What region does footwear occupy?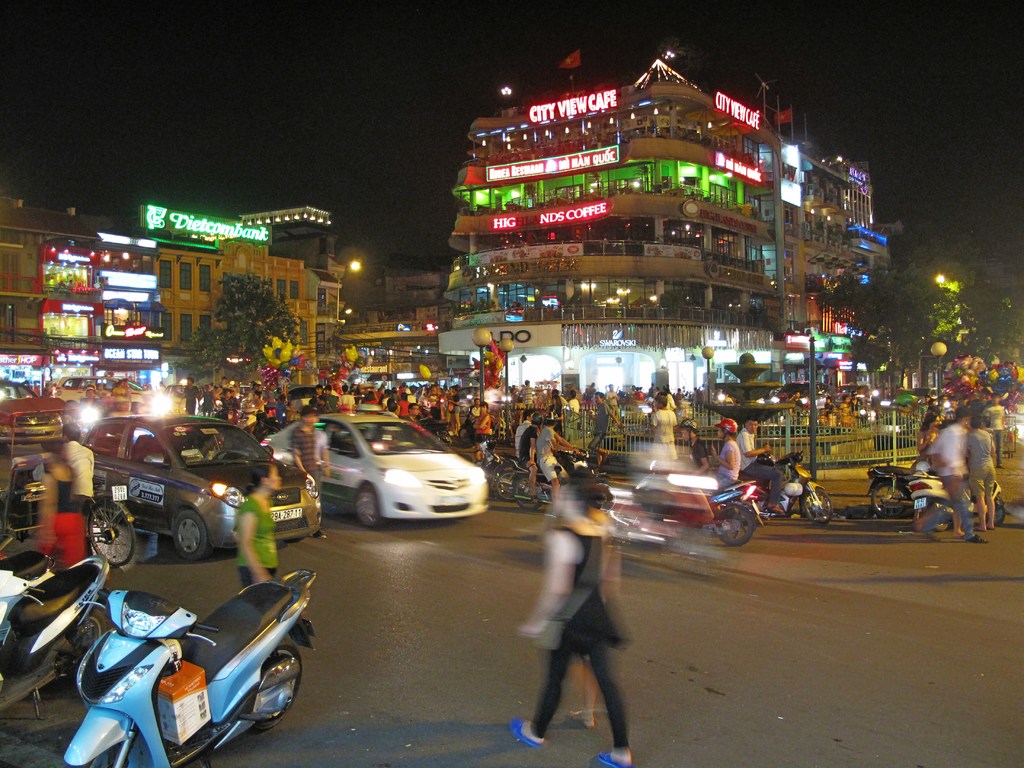
bbox(529, 493, 541, 506).
